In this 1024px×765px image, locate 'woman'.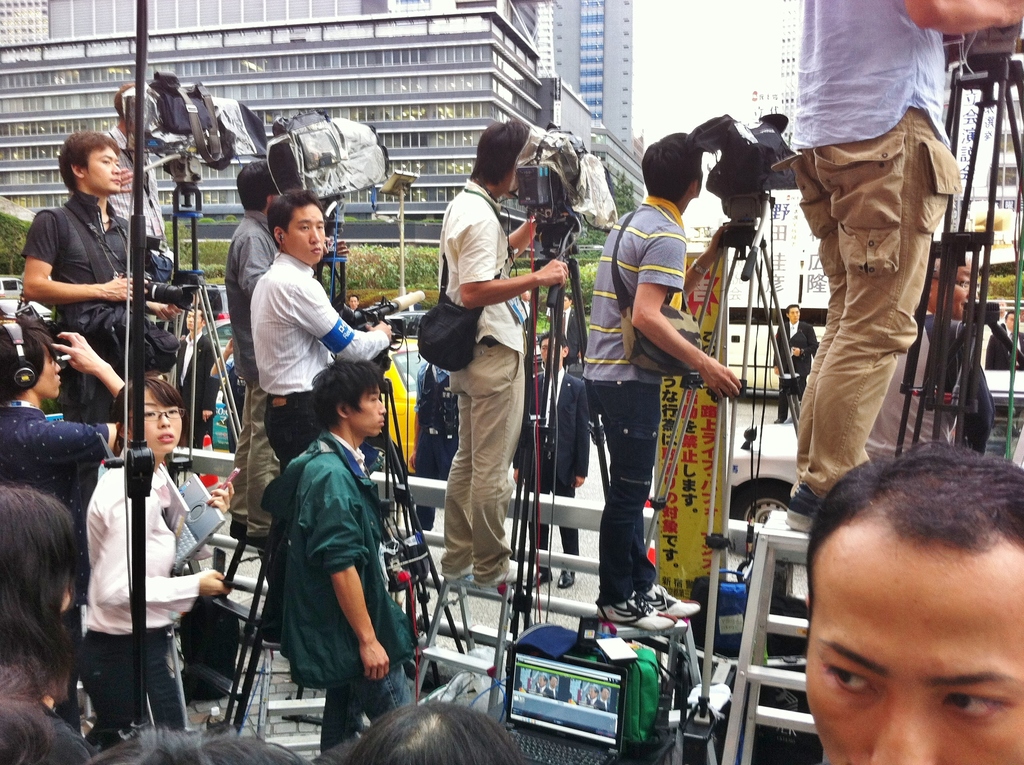
Bounding box: <box>421,128,563,673</box>.
